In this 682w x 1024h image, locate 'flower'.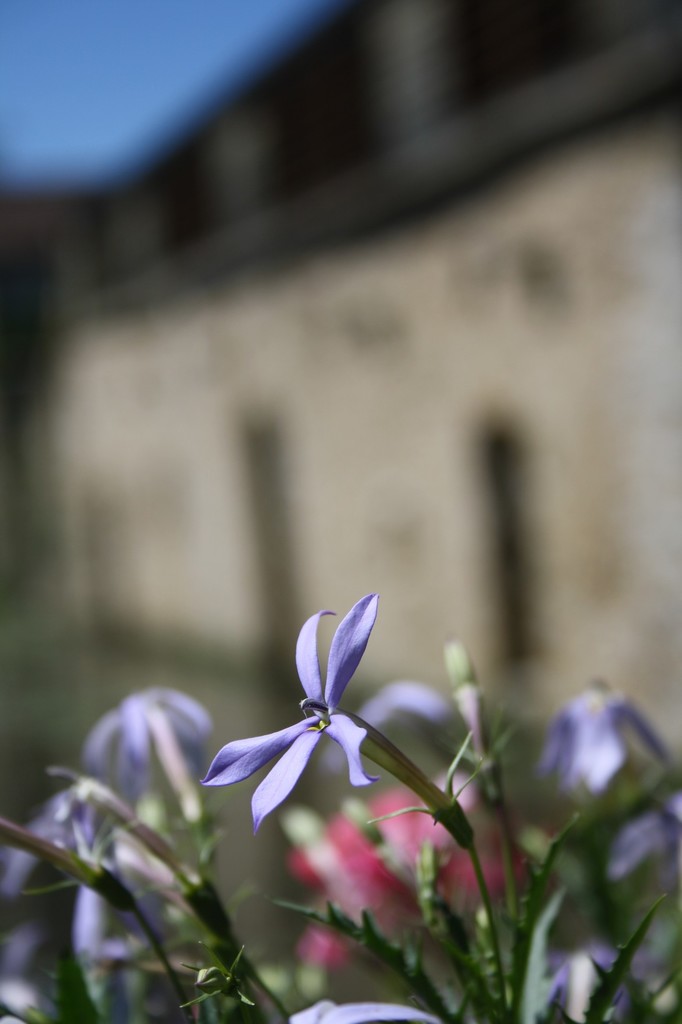
Bounding box: select_region(208, 594, 415, 841).
